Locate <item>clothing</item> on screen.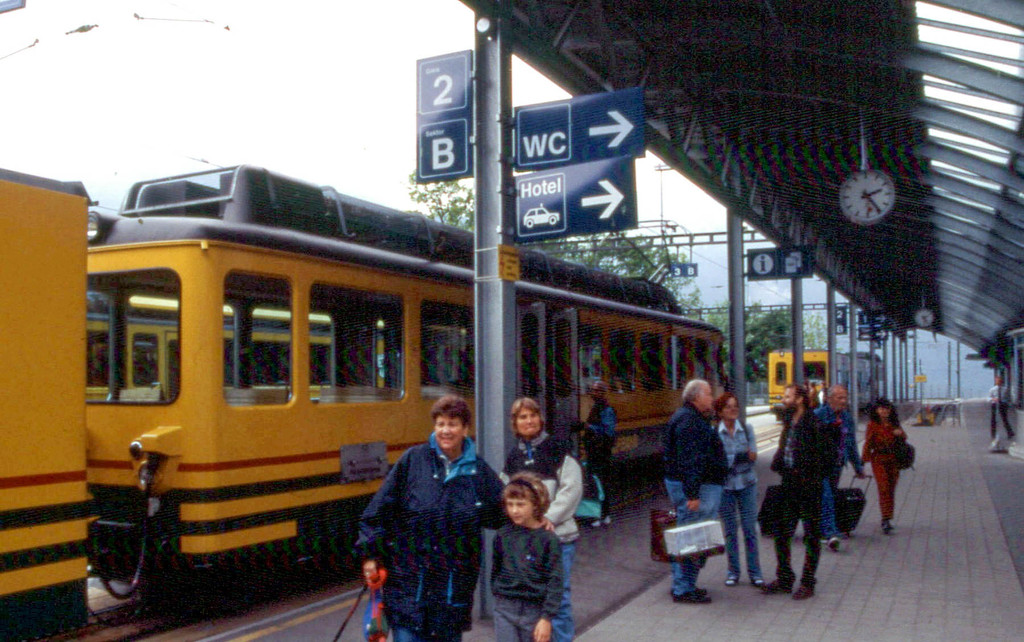
On screen at (x1=490, y1=517, x2=560, y2=641).
